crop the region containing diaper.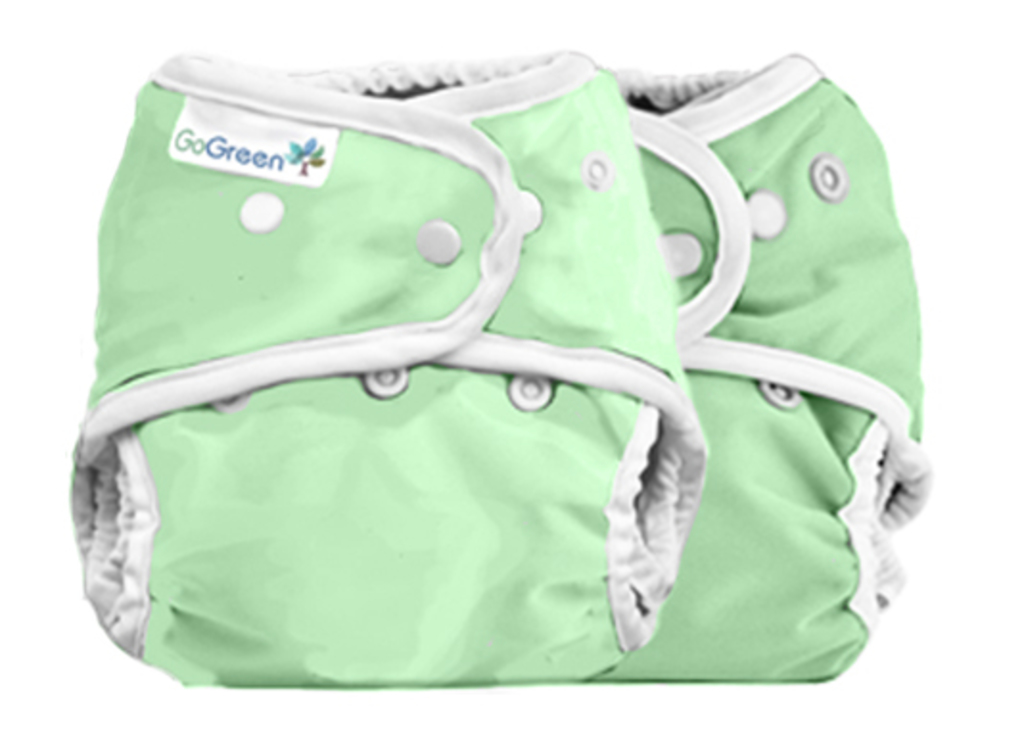
Crop region: 600/48/936/683.
